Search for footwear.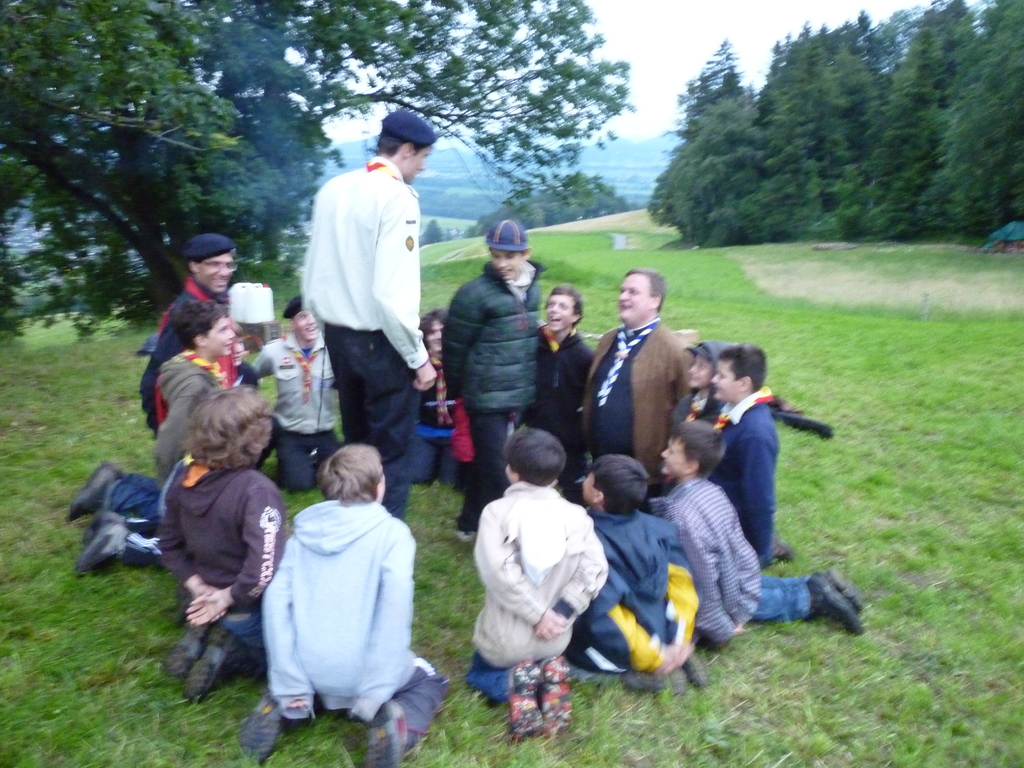
Found at left=632, top=661, right=693, bottom=697.
